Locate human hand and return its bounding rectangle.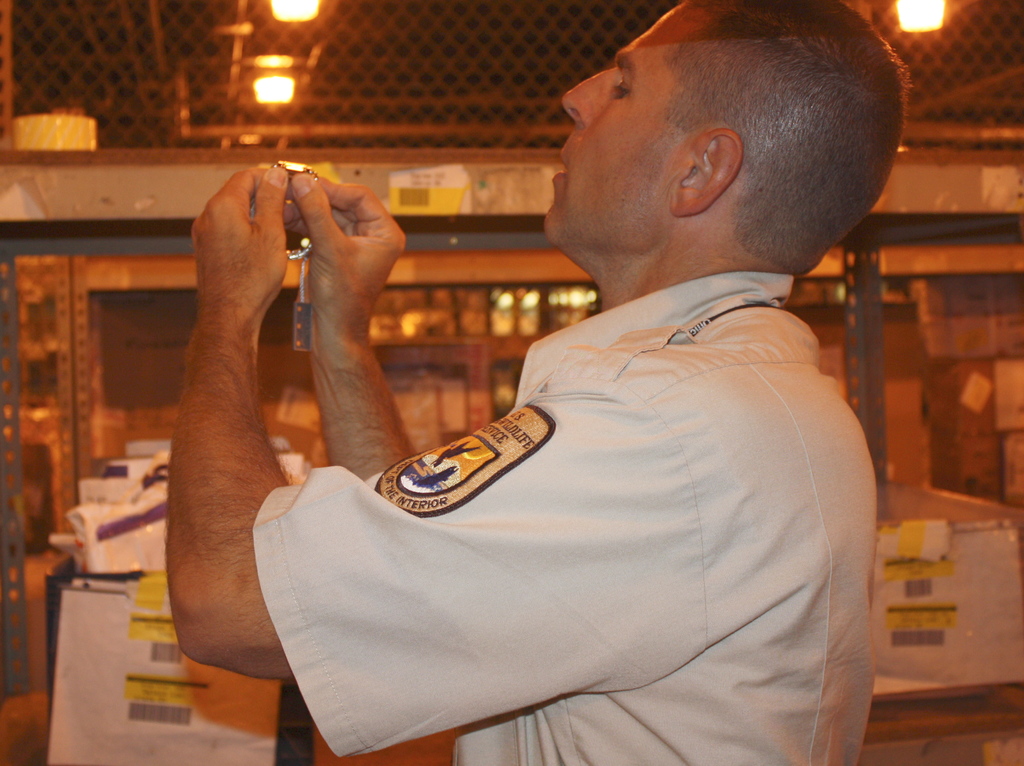
180 151 322 349.
